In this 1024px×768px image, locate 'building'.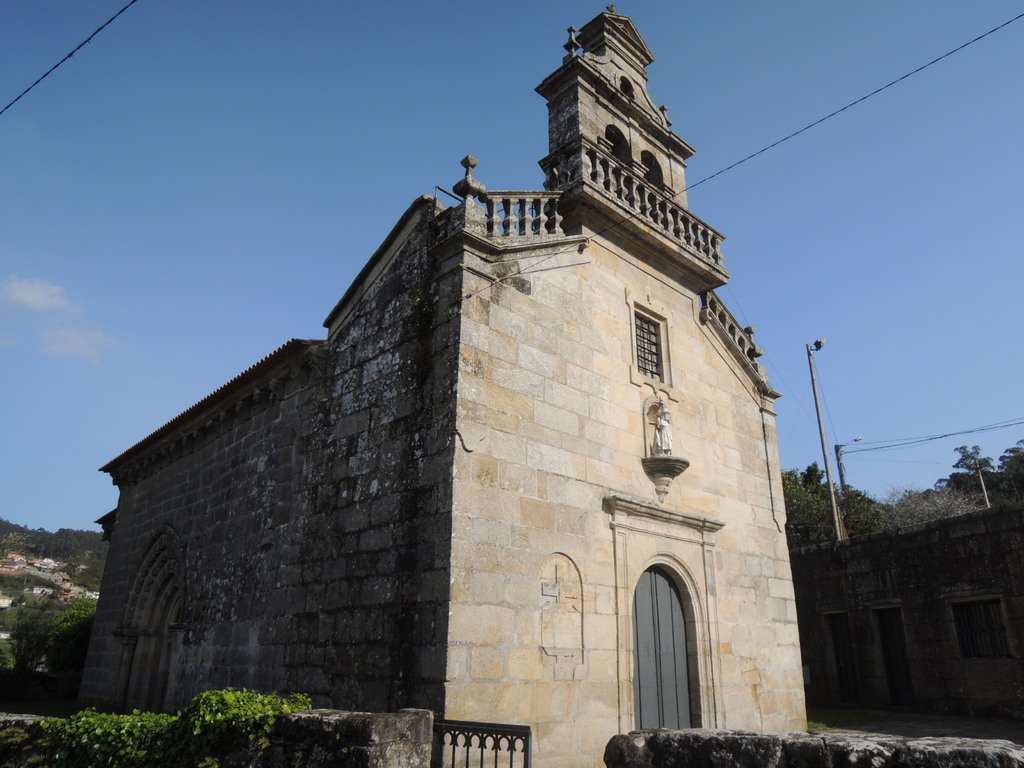
Bounding box: crop(77, 0, 810, 767).
